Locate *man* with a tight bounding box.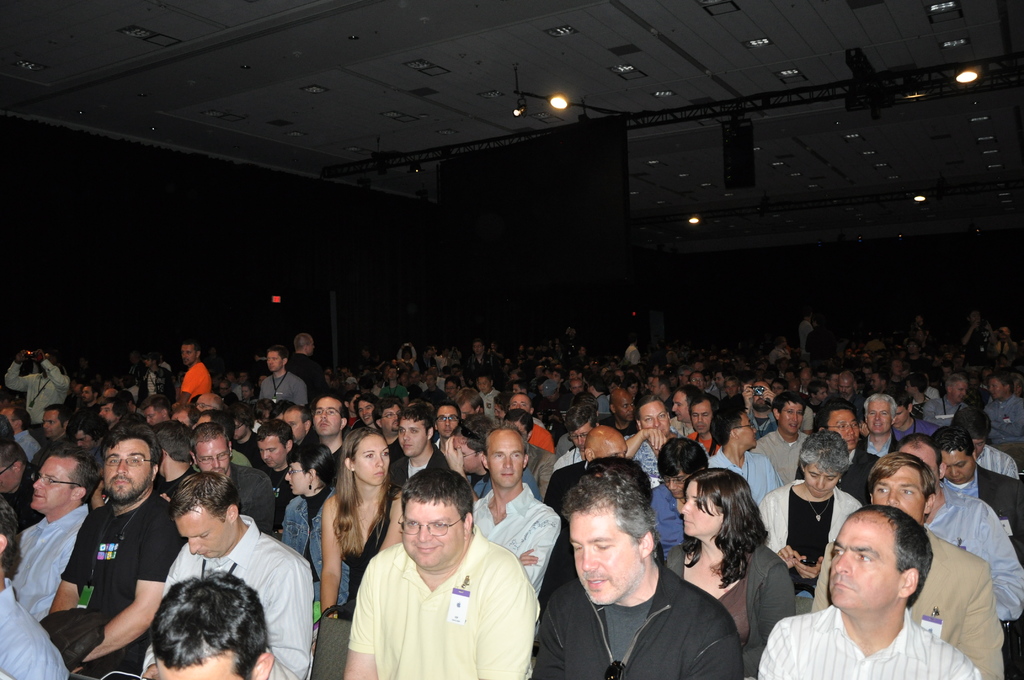
[x1=259, y1=344, x2=307, y2=412].
